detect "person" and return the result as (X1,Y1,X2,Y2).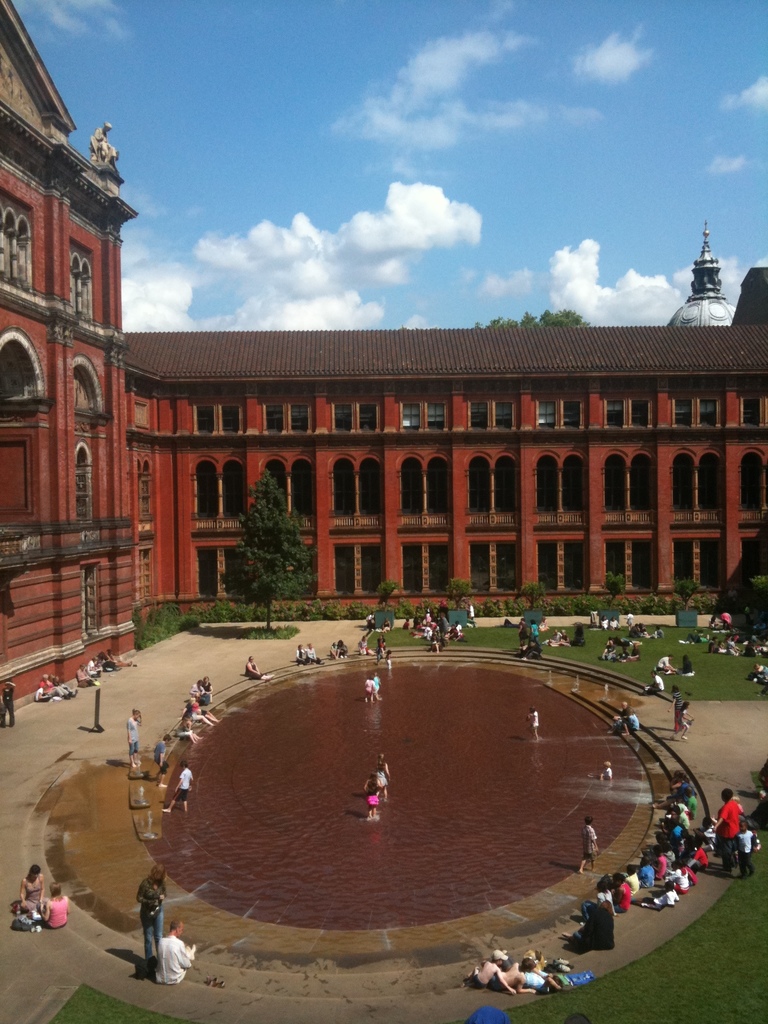
(366,672,373,709).
